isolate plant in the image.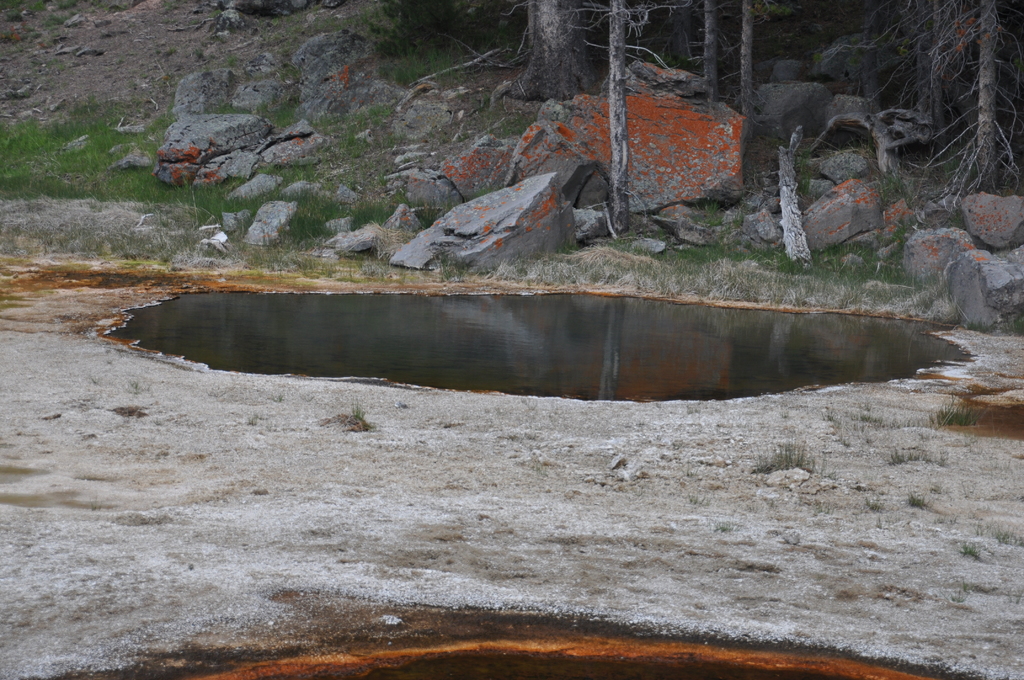
Isolated region: [x1=859, y1=413, x2=897, y2=430].
